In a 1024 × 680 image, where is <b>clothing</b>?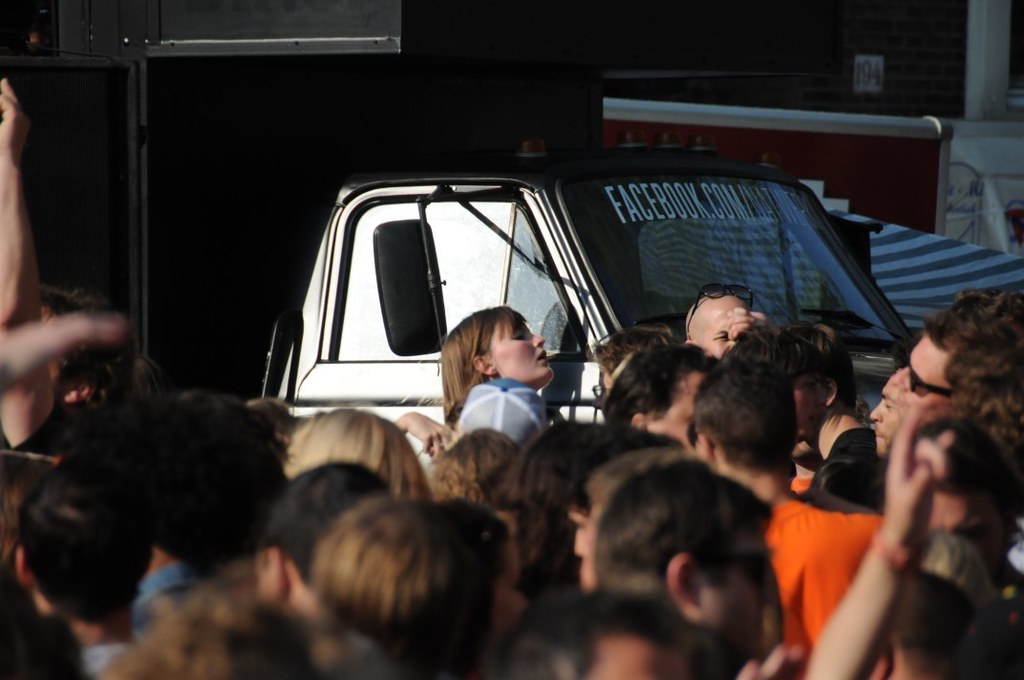
bbox(776, 445, 887, 656).
